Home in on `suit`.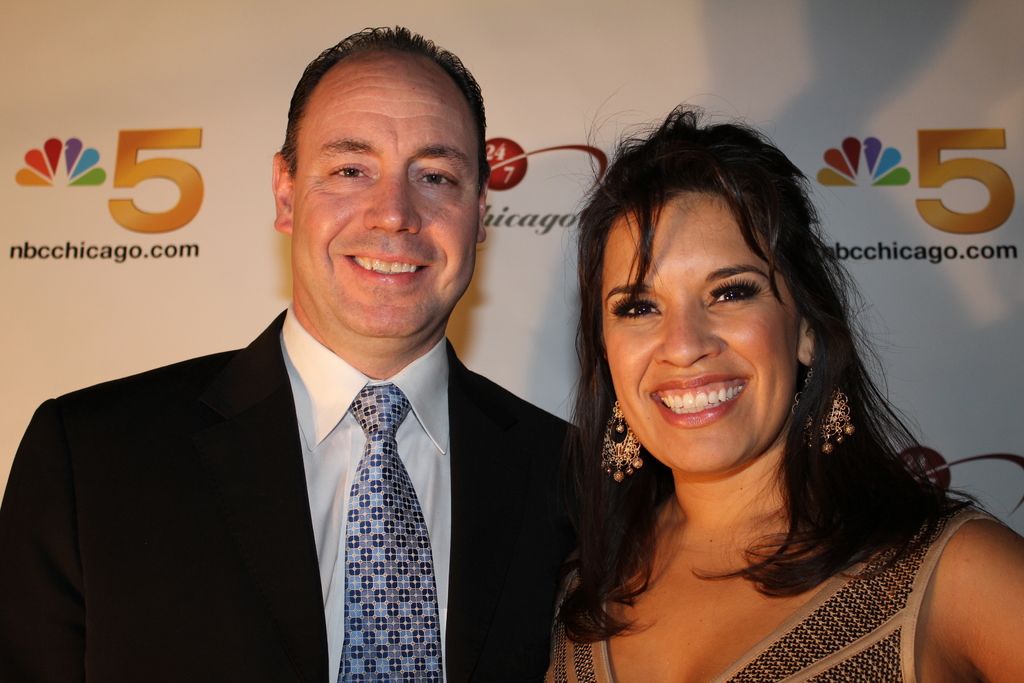
Homed in at pyautogui.locateOnScreen(15, 266, 586, 672).
